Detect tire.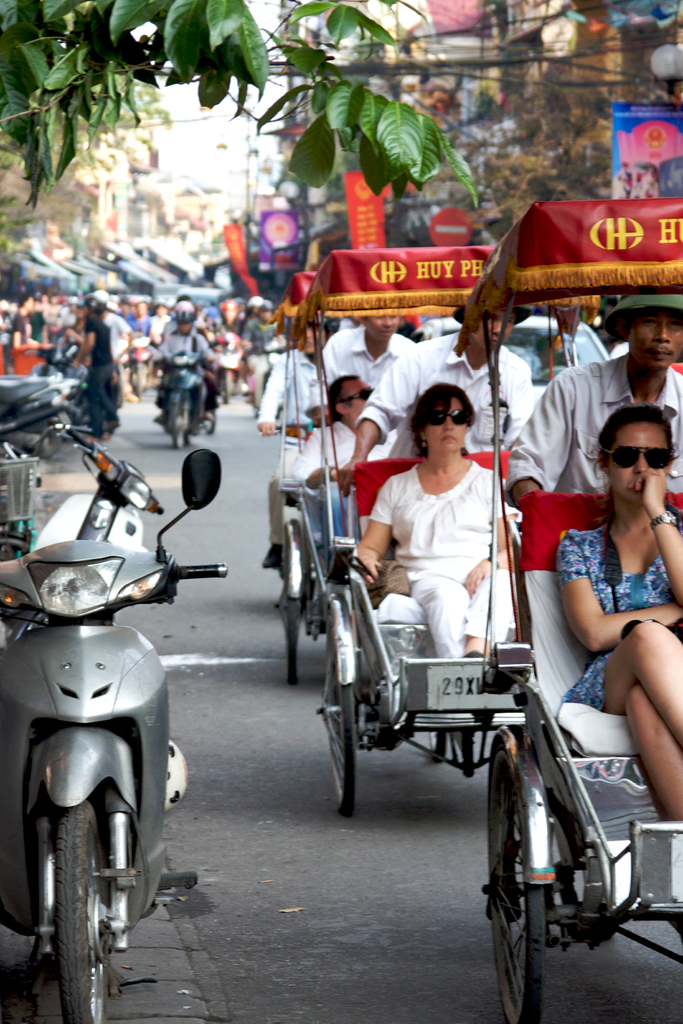
Detected at (0,533,28,650).
